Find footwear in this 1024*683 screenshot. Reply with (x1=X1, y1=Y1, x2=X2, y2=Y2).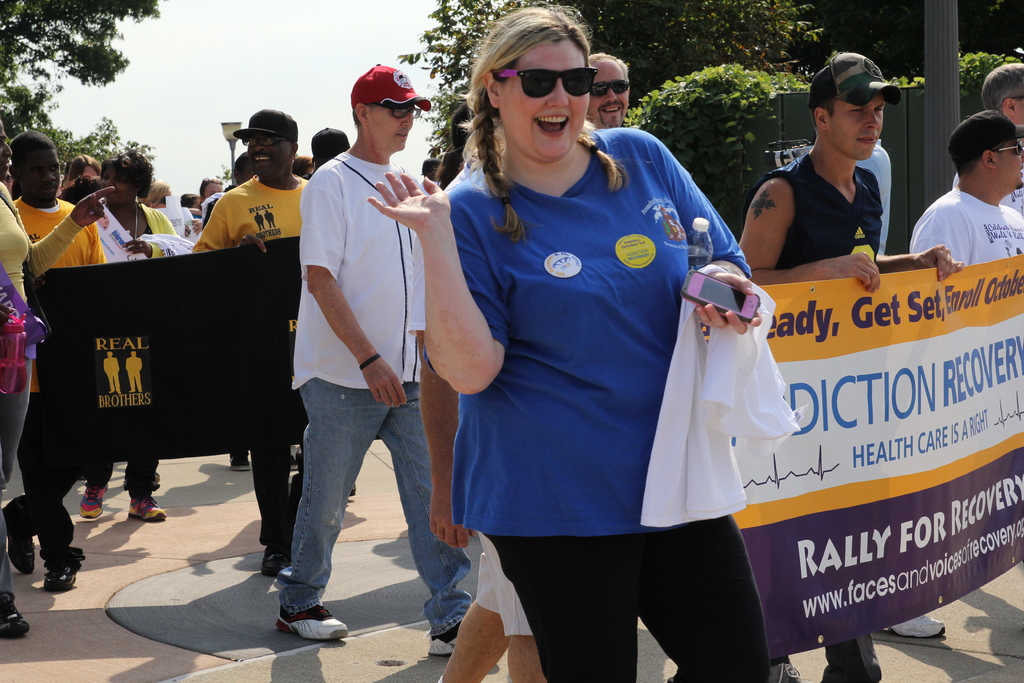
(x1=228, y1=457, x2=250, y2=471).
